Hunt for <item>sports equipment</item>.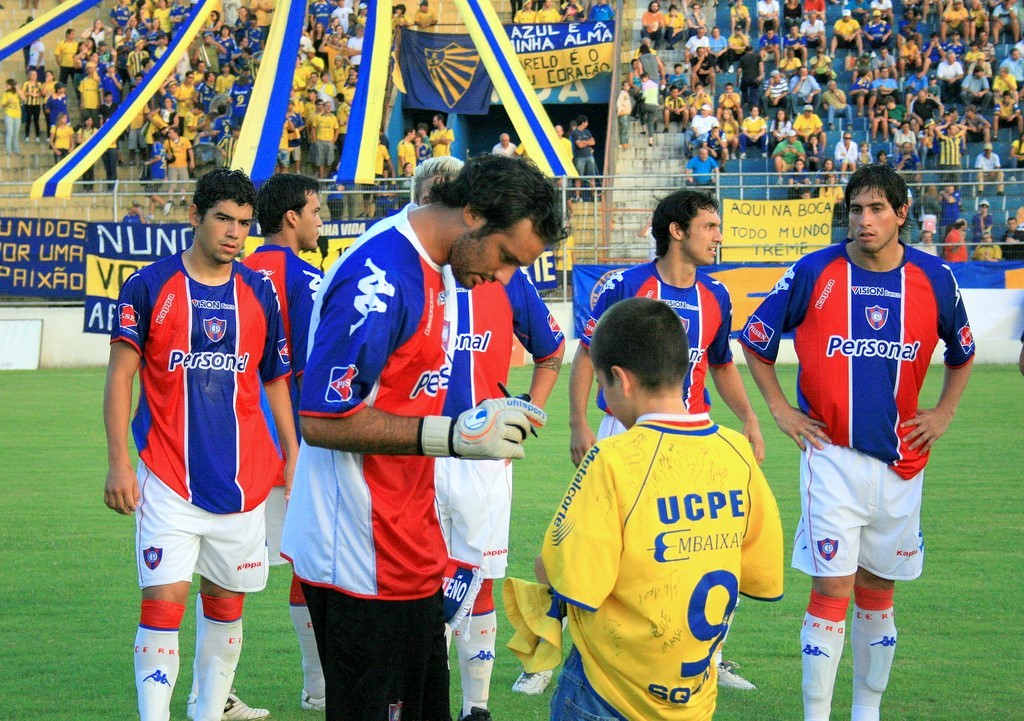
Hunted down at x1=129, y1=597, x2=187, y2=720.
